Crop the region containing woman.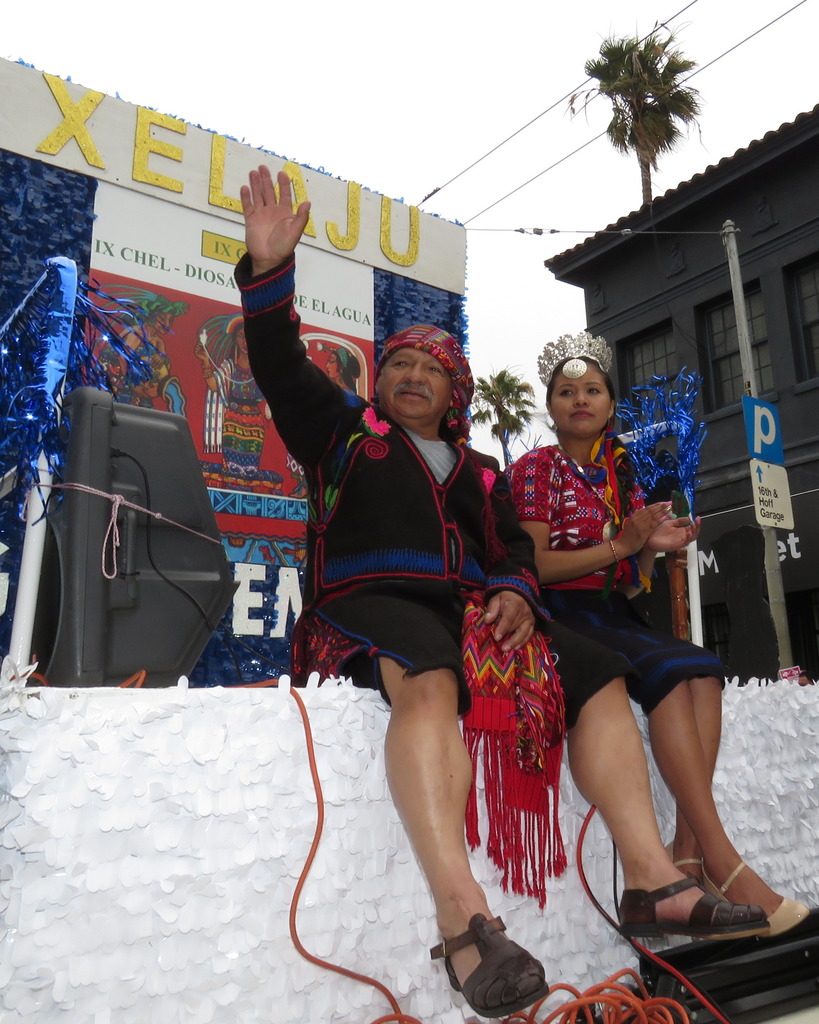
Crop region: region(490, 346, 745, 948).
